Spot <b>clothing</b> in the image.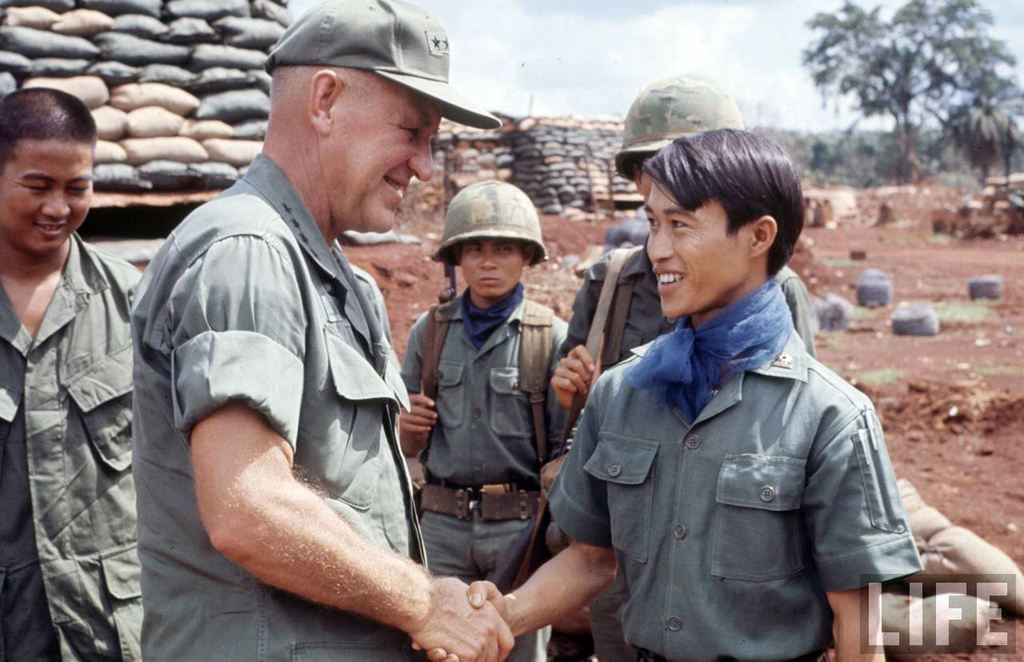
<b>clothing</b> found at (142,129,462,617).
